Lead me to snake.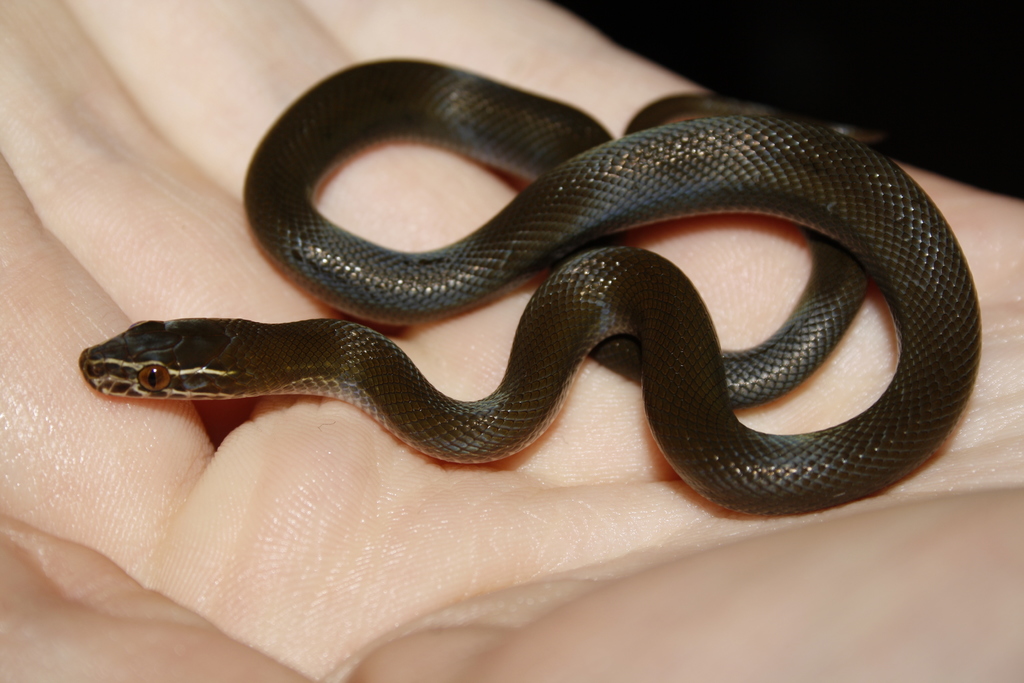
Lead to Rect(76, 56, 980, 513).
